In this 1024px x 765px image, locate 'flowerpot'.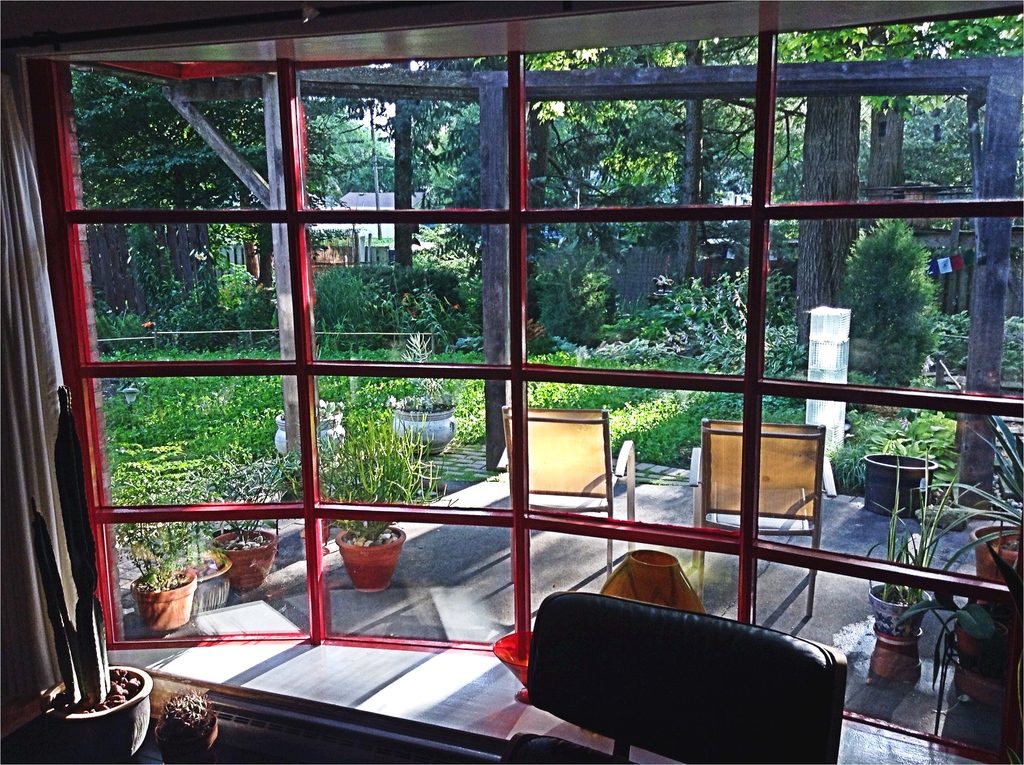
Bounding box: Rect(390, 403, 458, 453).
